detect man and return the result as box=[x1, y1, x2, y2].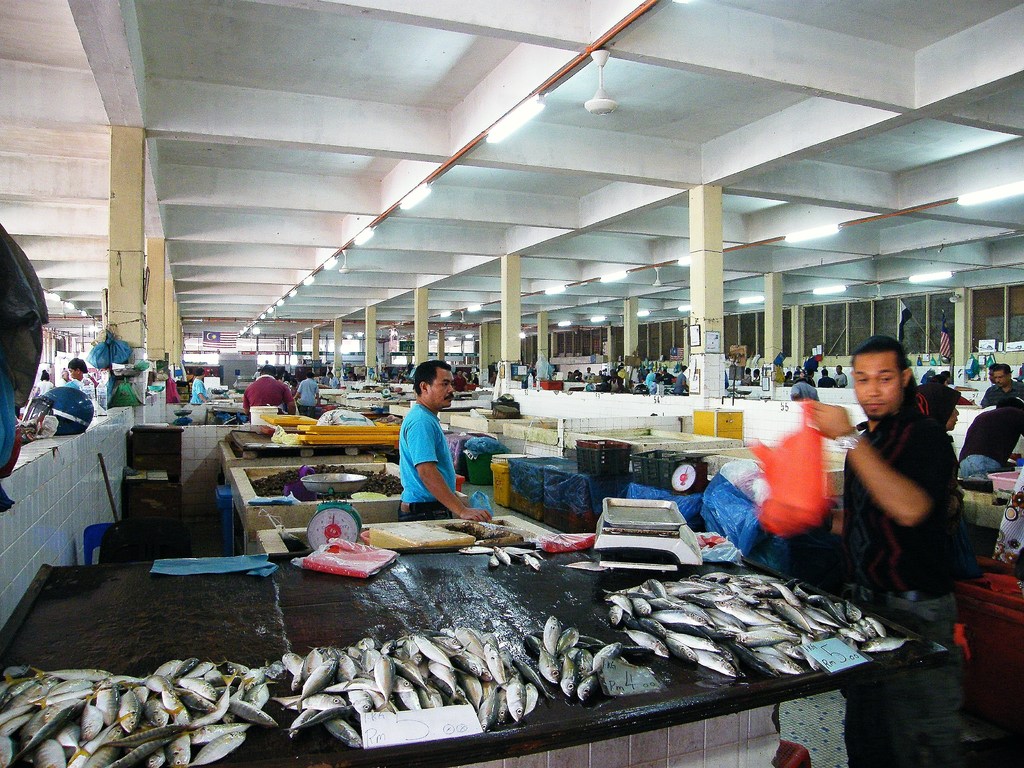
box=[397, 358, 492, 522].
